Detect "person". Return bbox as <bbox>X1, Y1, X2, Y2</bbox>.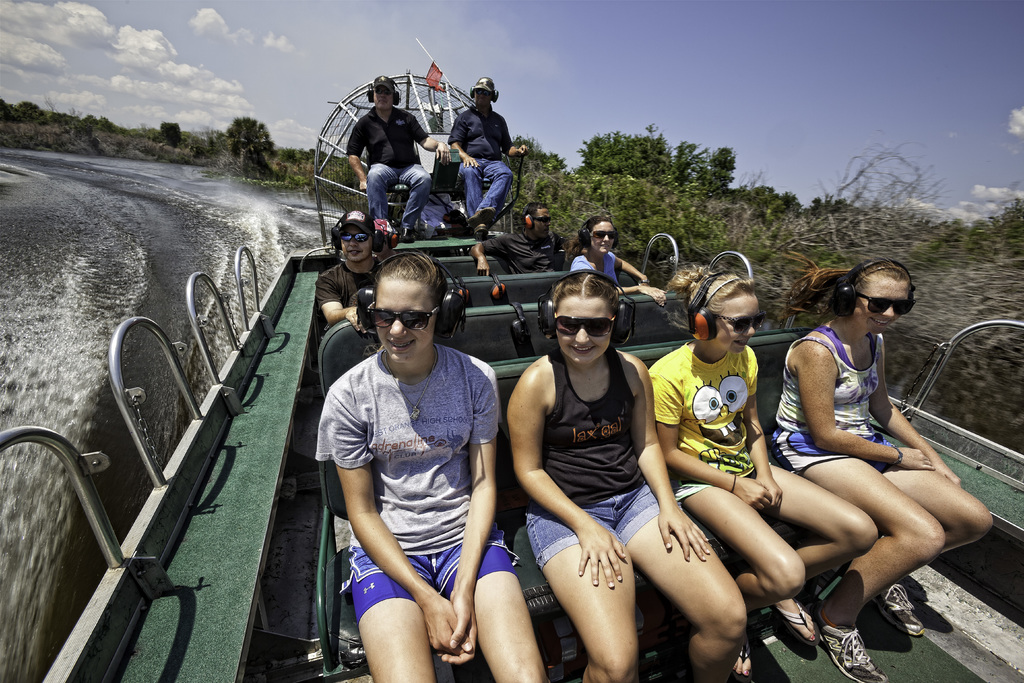
<bbox>319, 245, 556, 682</bbox>.
